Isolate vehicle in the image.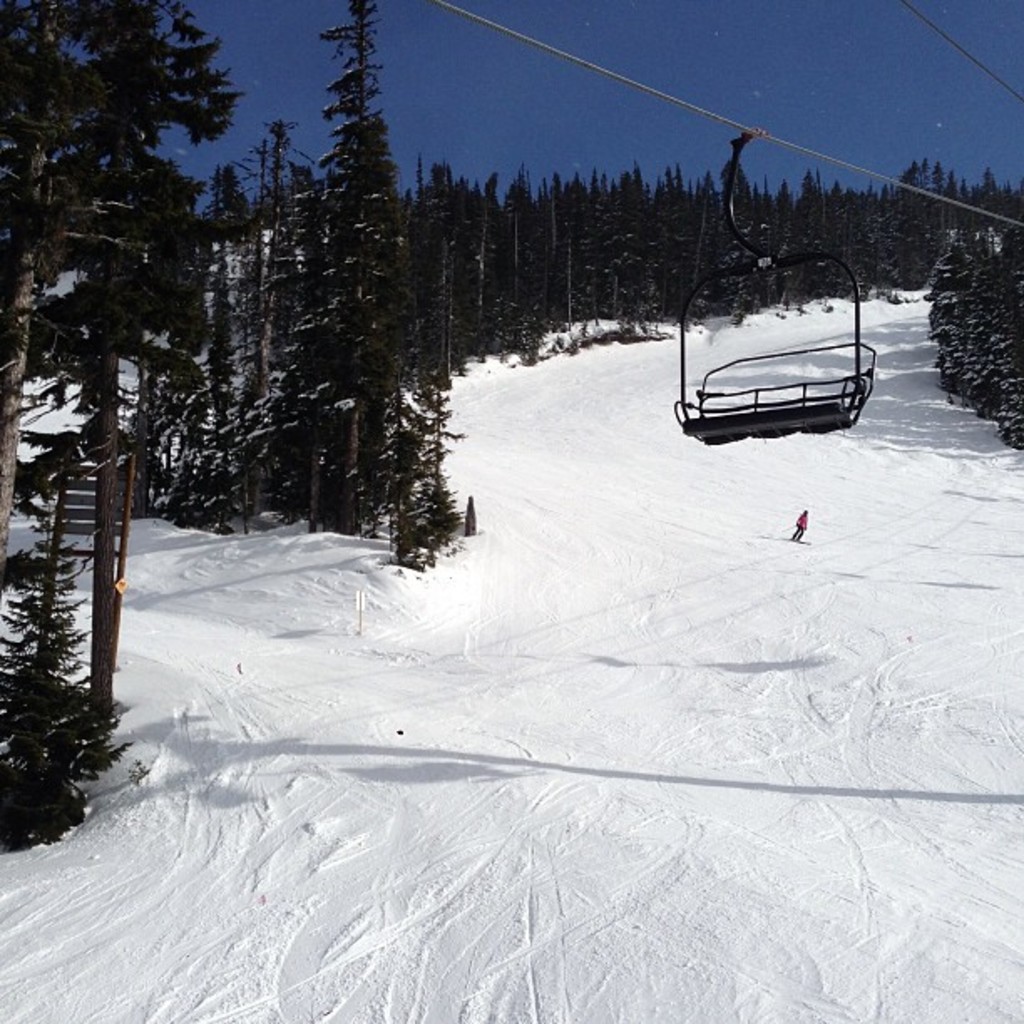
Isolated region: <bbox>689, 238, 880, 432</bbox>.
